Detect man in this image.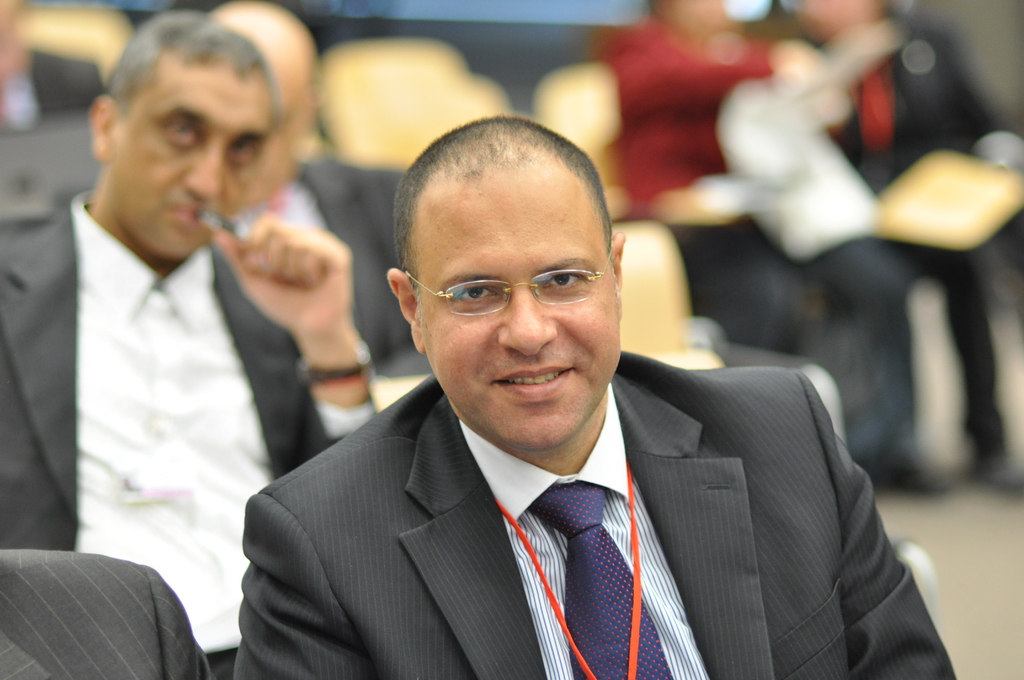
Detection: 244, 133, 897, 661.
